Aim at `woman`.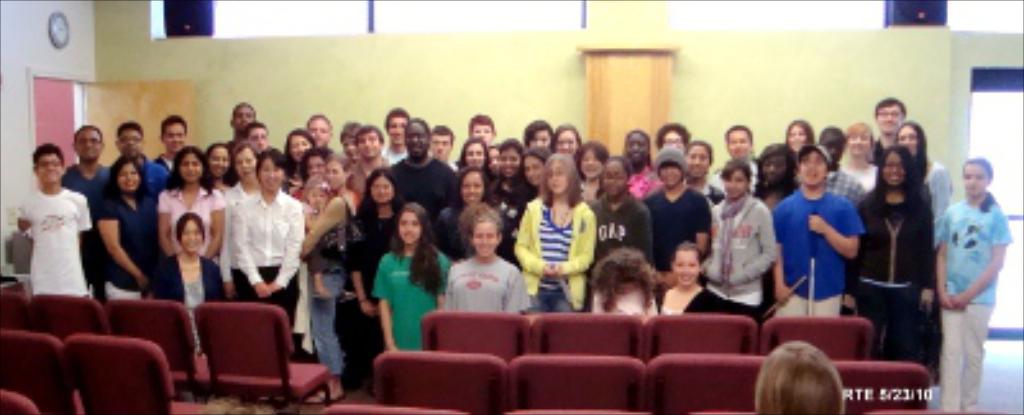
Aimed at crop(453, 133, 489, 172).
